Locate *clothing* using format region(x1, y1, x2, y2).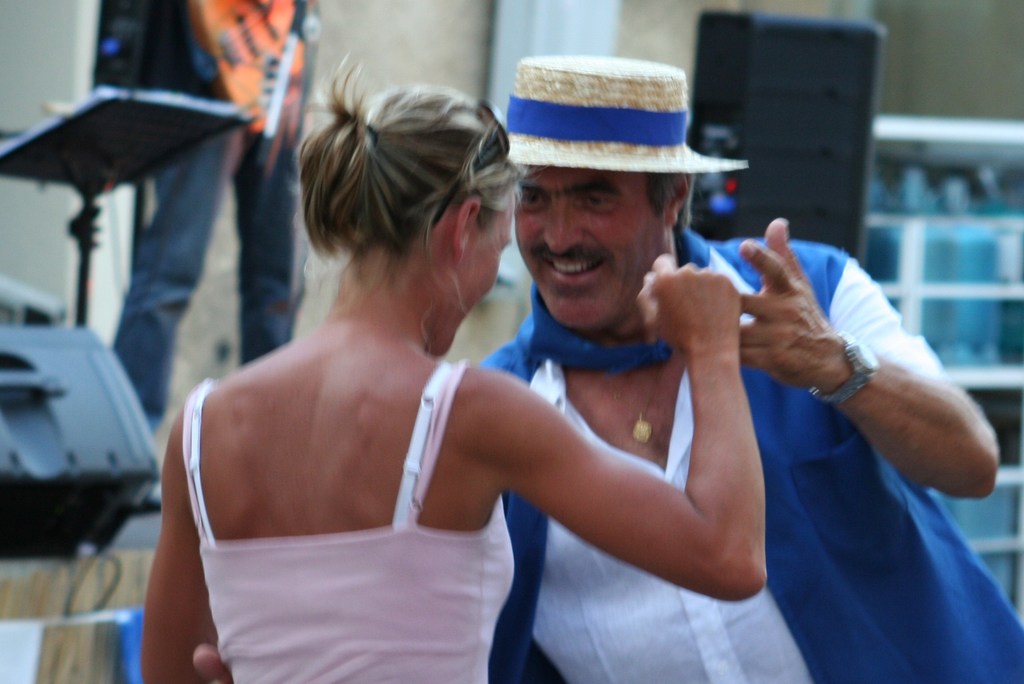
region(177, 388, 538, 683).
